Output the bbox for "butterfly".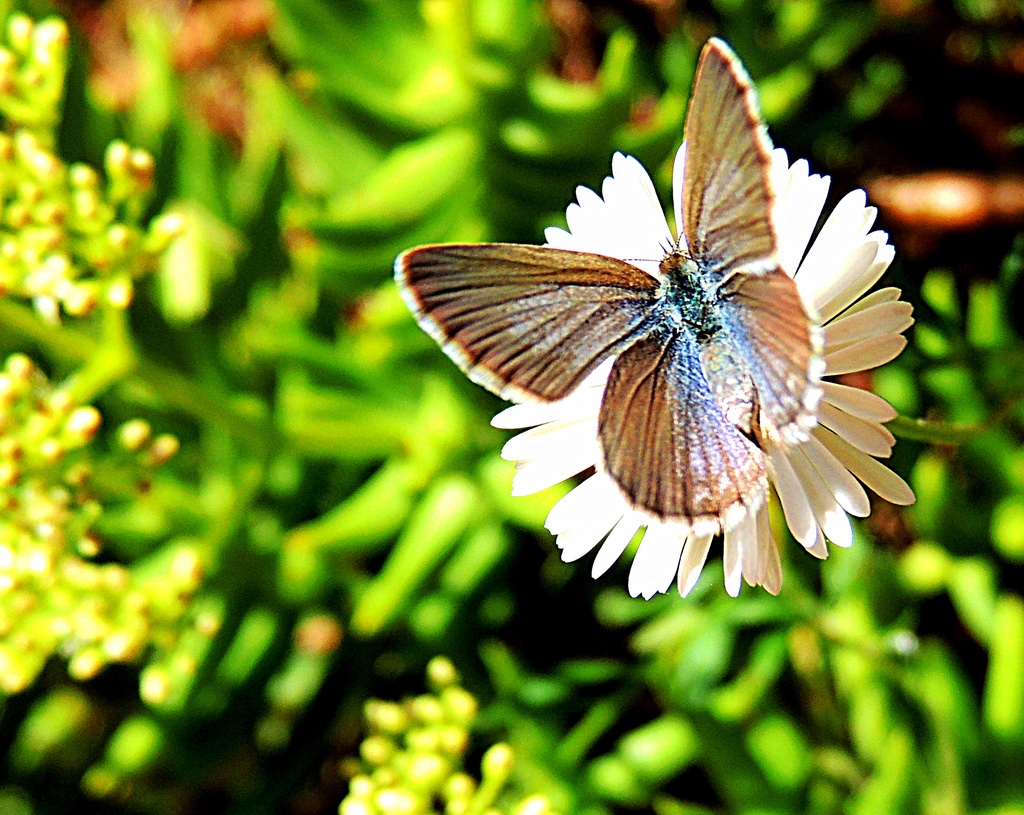
x1=397, y1=65, x2=897, y2=597.
